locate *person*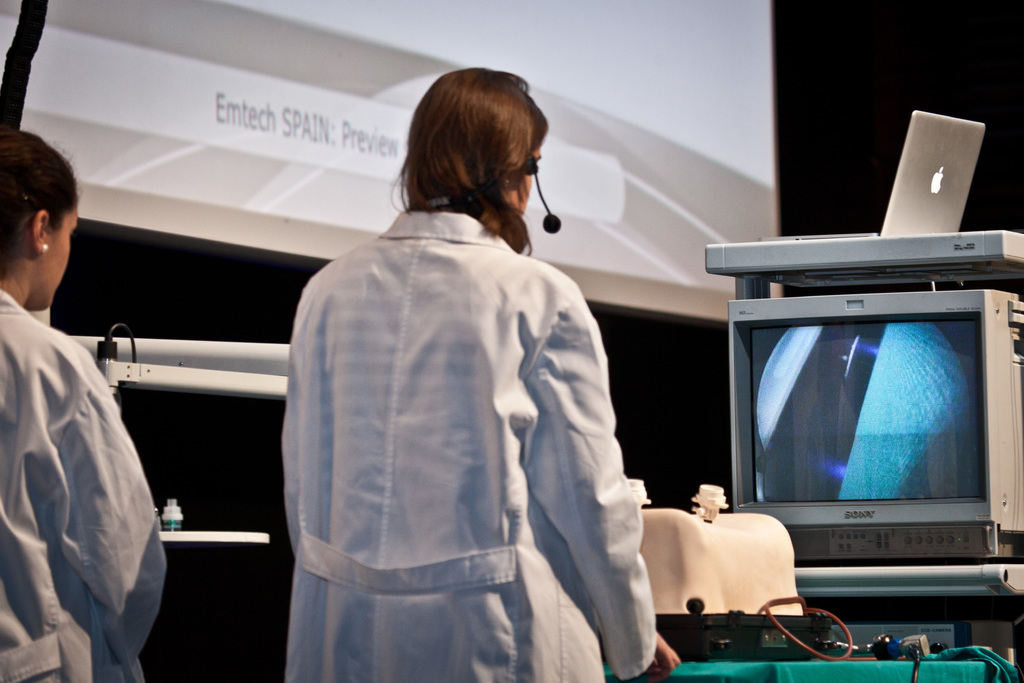
(x1=280, y1=66, x2=684, y2=682)
